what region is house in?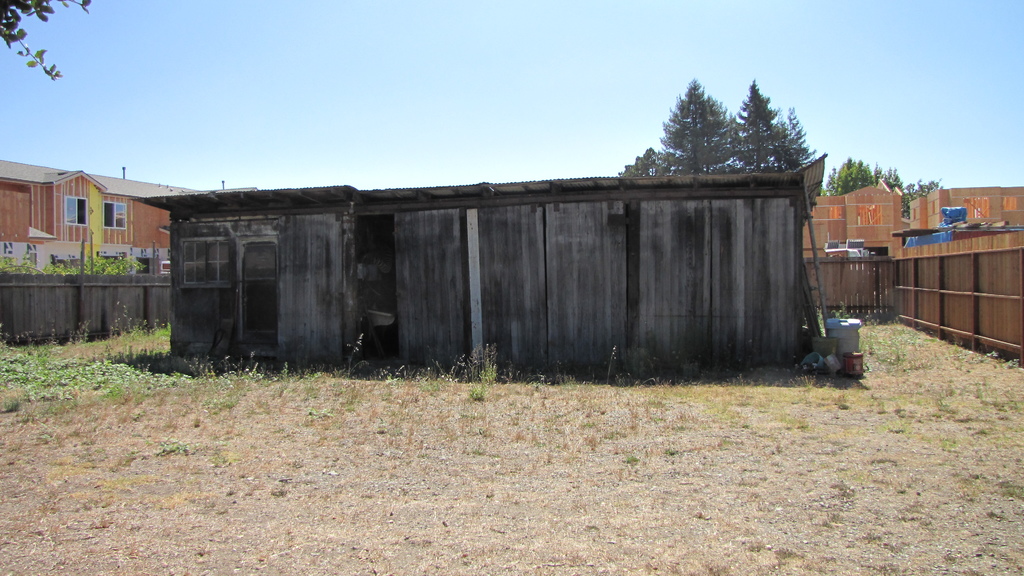
<region>16, 143, 180, 281</region>.
